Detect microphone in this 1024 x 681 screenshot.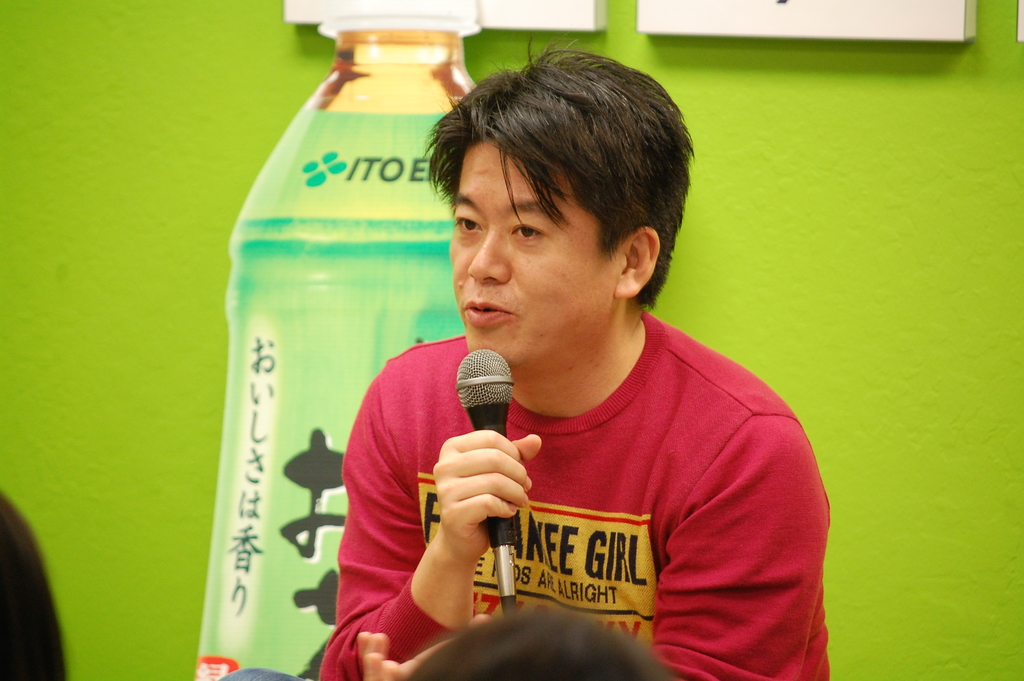
Detection: [455, 345, 516, 623].
